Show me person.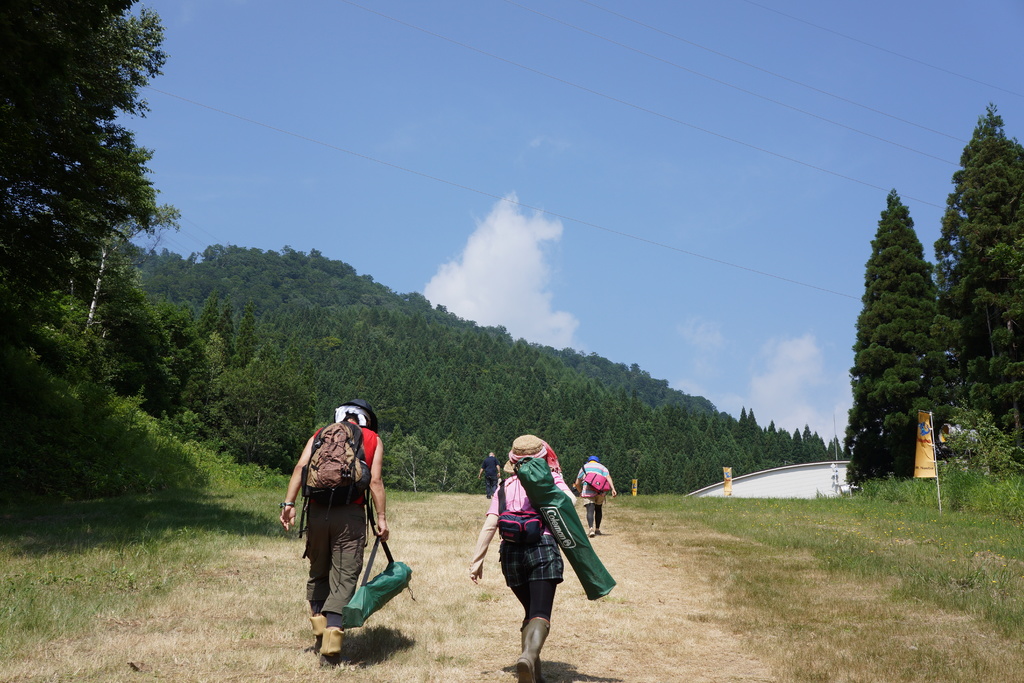
person is here: BBox(300, 381, 396, 646).
